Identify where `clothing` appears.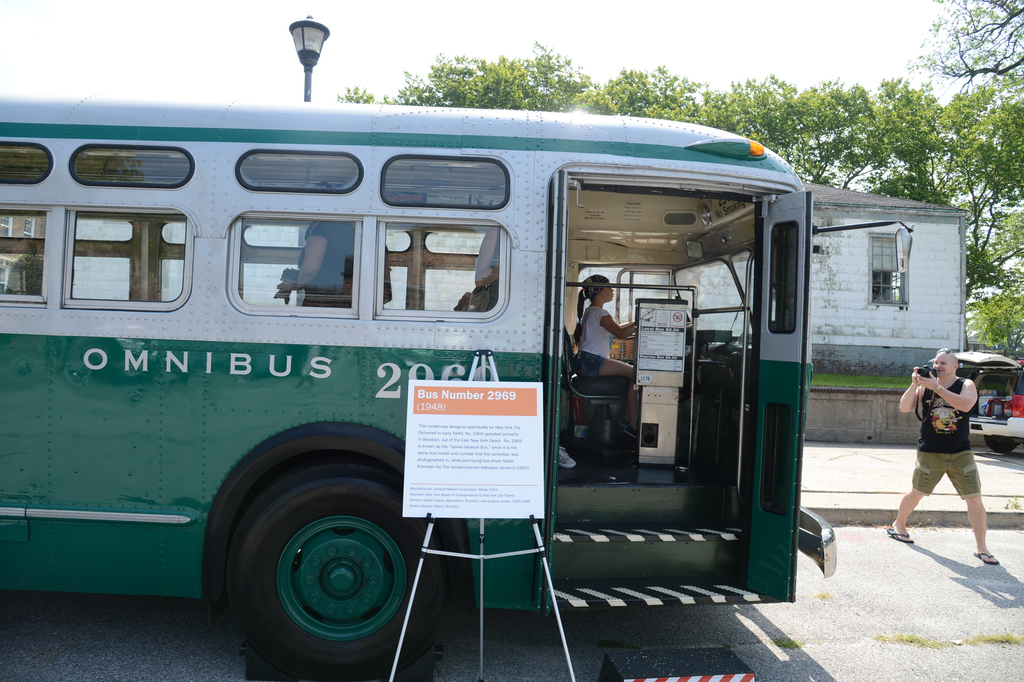
Appears at l=283, t=208, r=353, b=318.
